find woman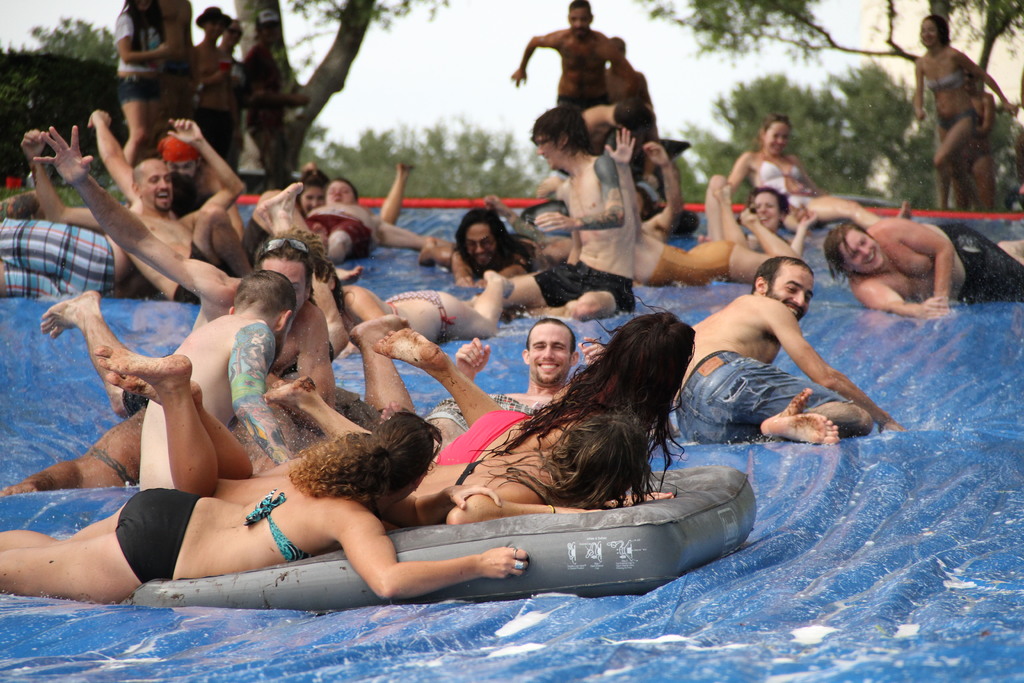
bbox=(248, 163, 333, 251)
